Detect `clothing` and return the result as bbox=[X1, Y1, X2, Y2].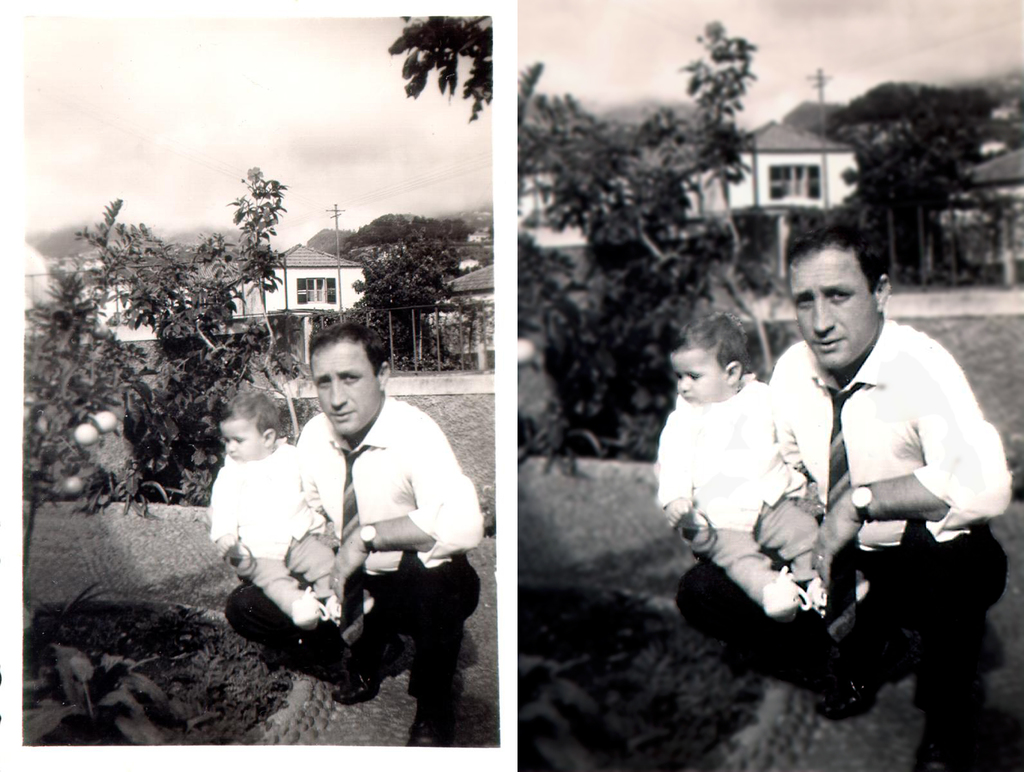
bbox=[226, 399, 479, 718].
